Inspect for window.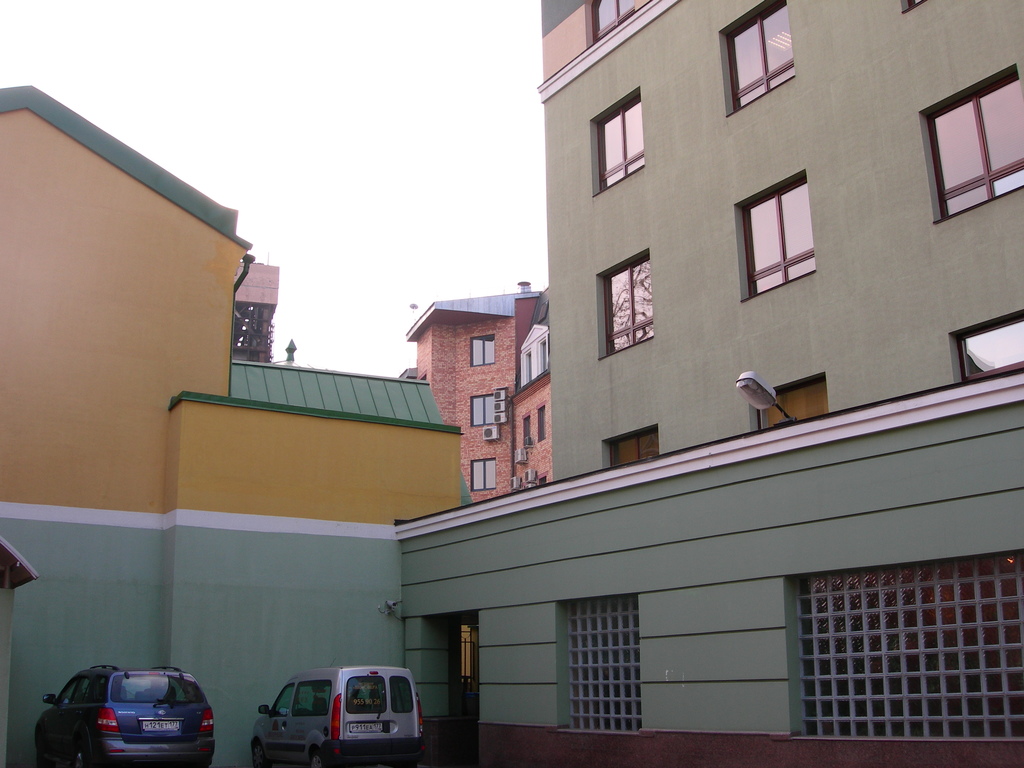
Inspection: (471, 333, 493, 365).
